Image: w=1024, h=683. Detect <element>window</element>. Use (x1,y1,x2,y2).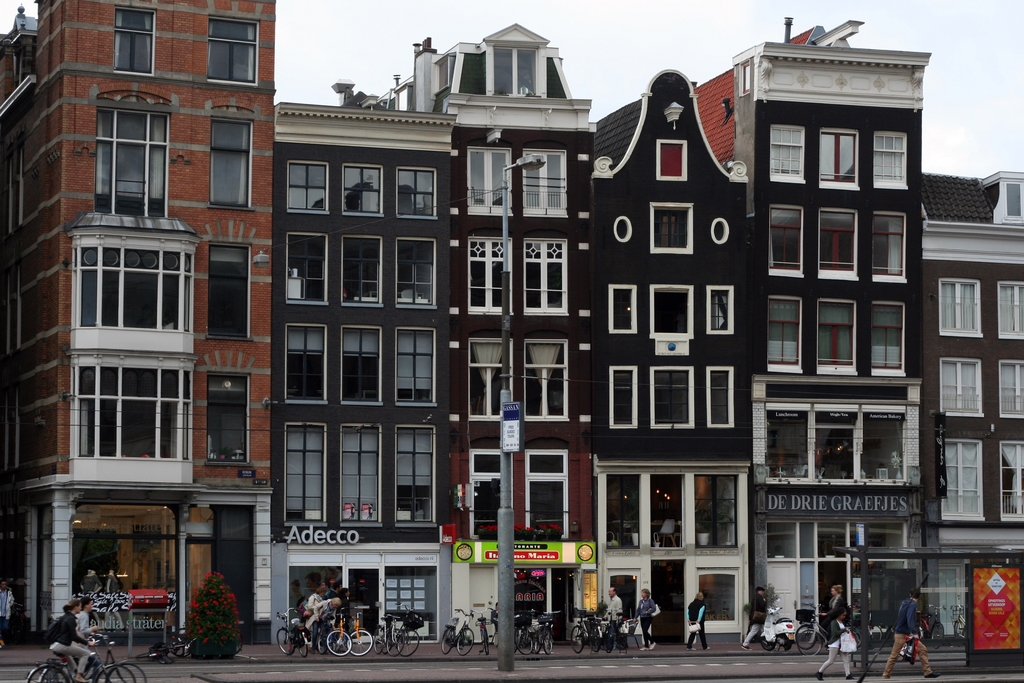
(528,147,568,217).
